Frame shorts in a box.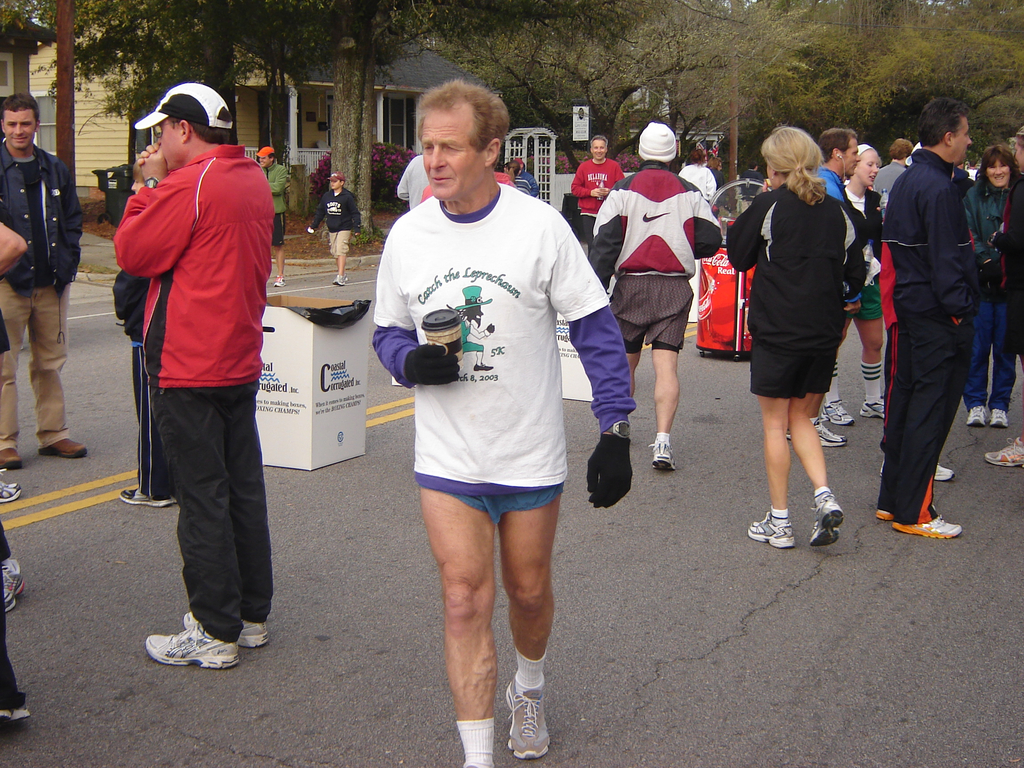
pyautogui.locateOnScreen(329, 228, 353, 258).
